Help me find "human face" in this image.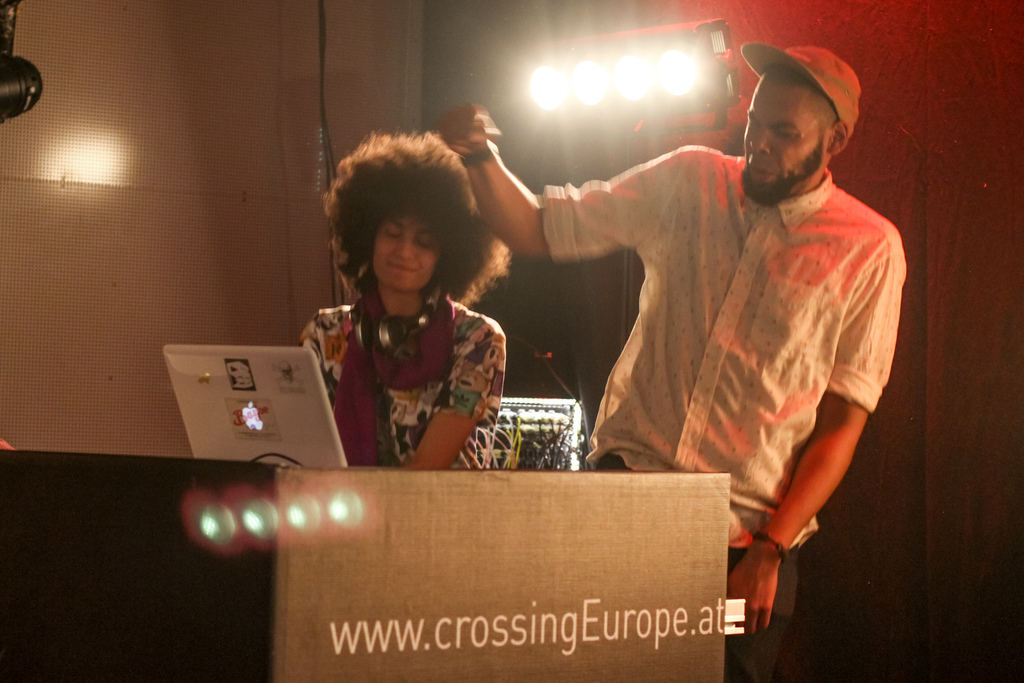
Found it: locate(744, 80, 825, 193).
